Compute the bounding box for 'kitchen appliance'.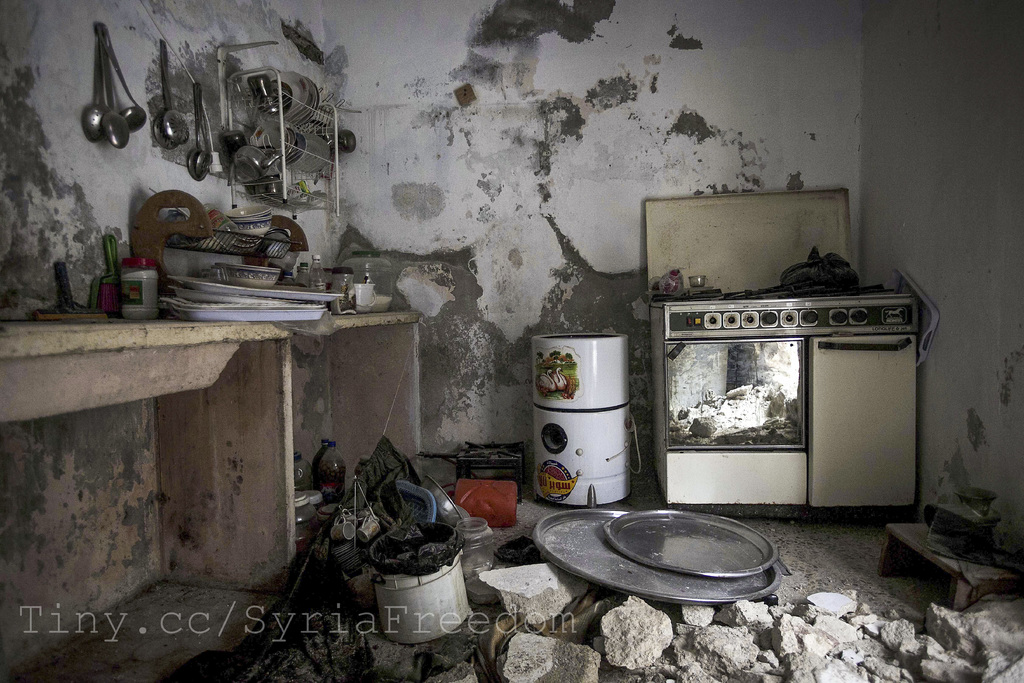
Rect(188, 91, 213, 183).
